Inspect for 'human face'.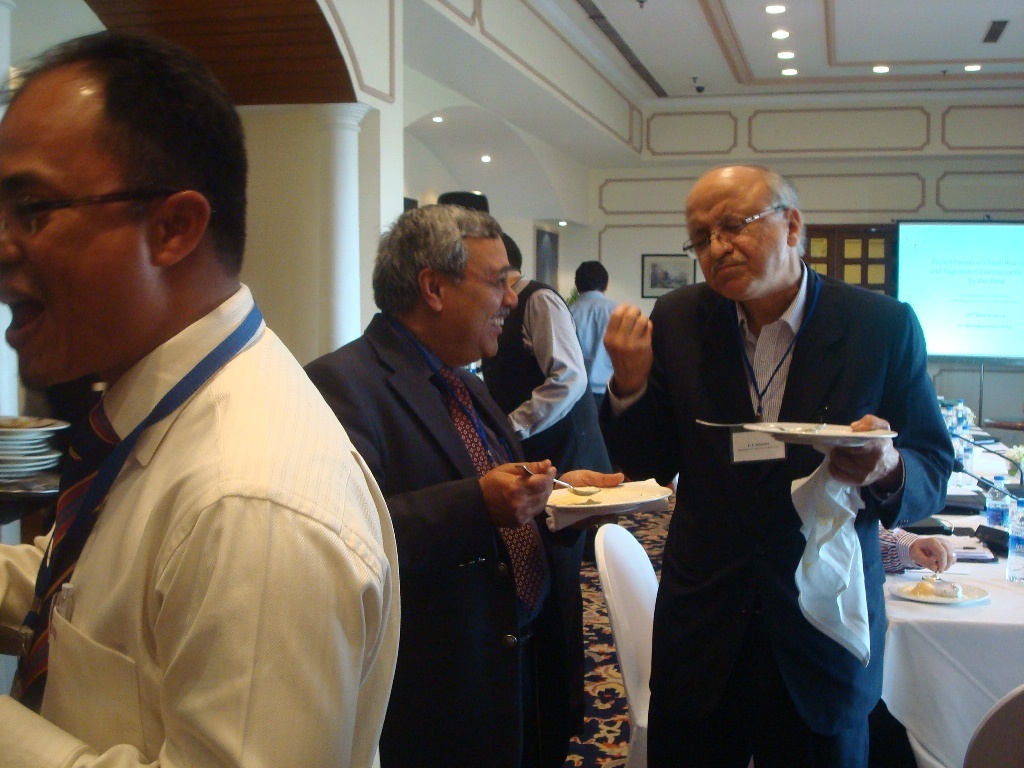
Inspection: rect(447, 237, 516, 360).
